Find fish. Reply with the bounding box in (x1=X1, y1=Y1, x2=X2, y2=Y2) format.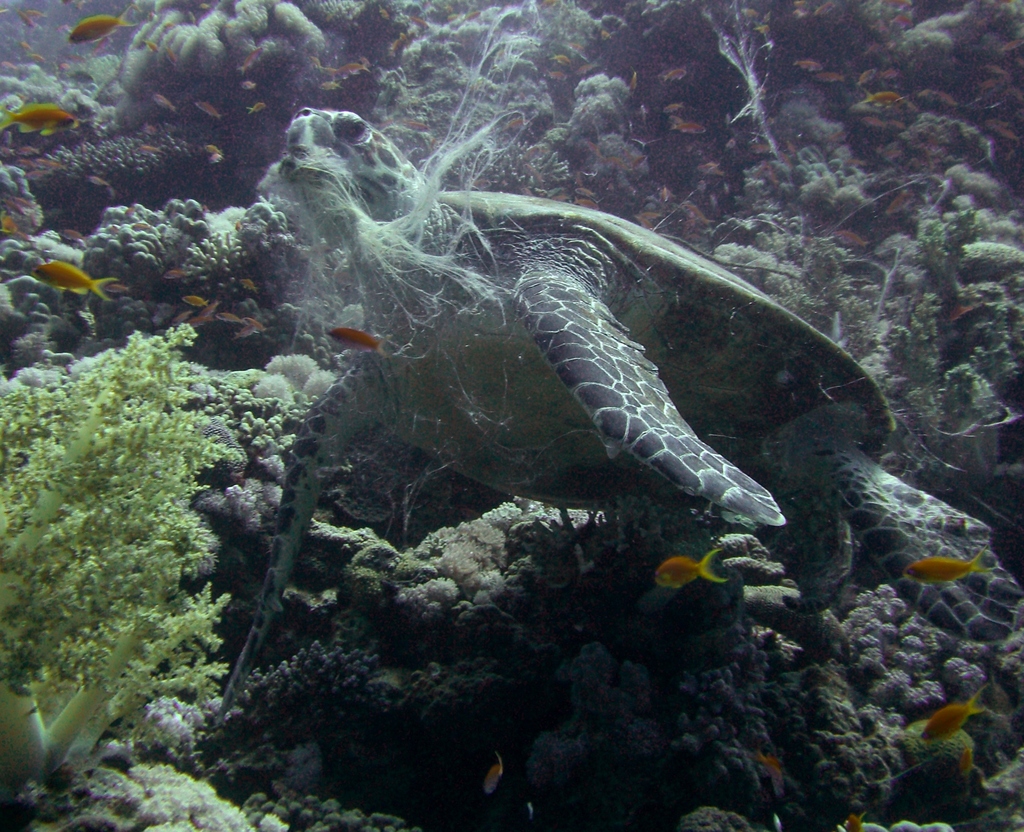
(x1=167, y1=311, x2=188, y2=325).
